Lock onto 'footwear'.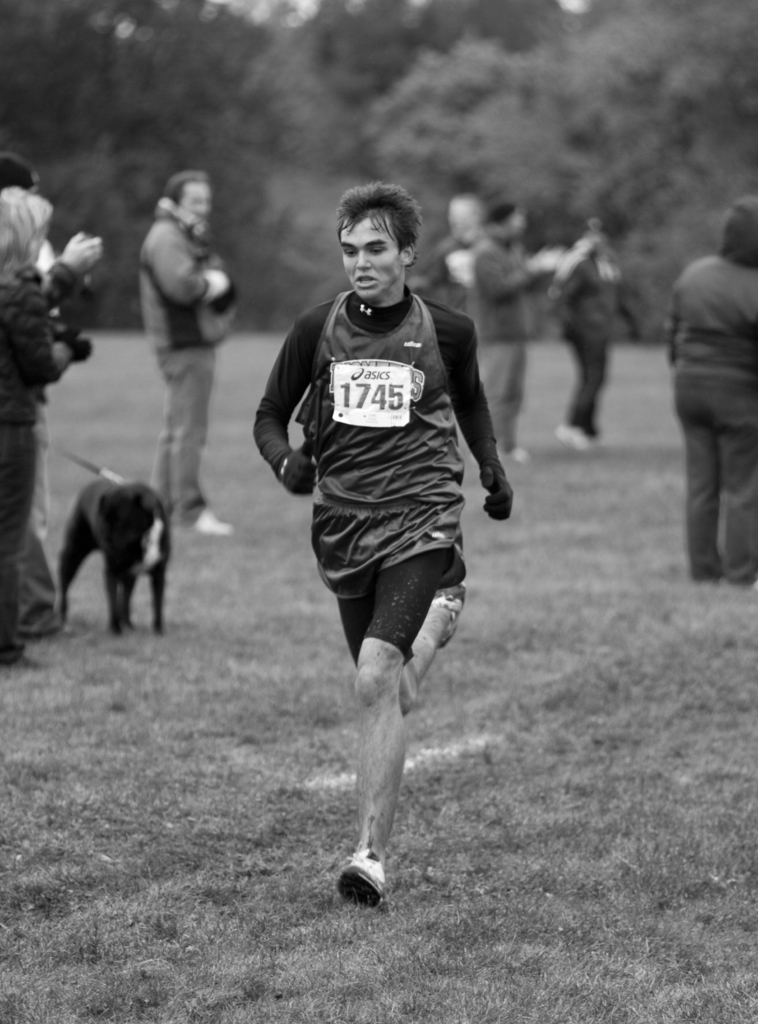
Locked: 175, 507, 242, 540.
